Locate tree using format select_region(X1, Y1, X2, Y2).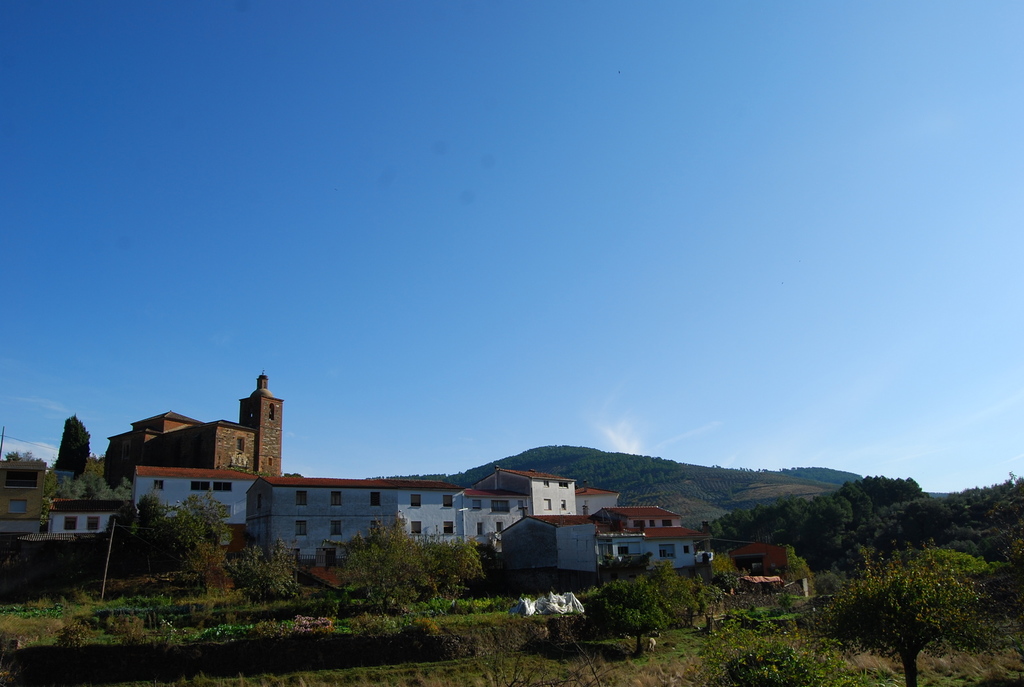
select_region(1, 446, 19, 463).
